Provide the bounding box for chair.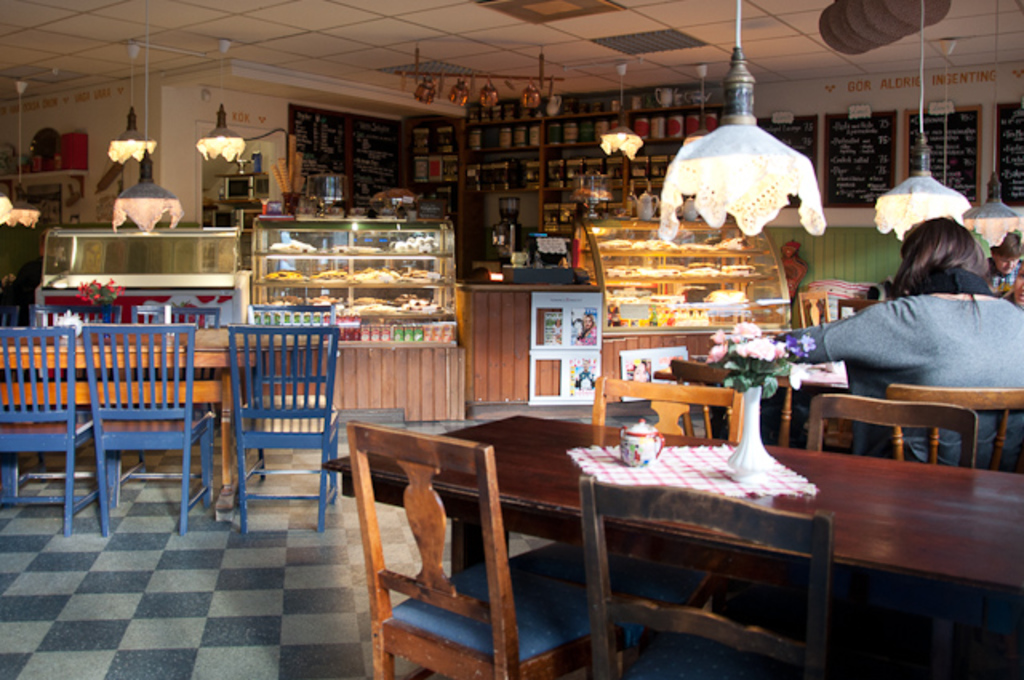
{"x1": 886, "y1": 384, "x2": 1022, "y2": 474}.
